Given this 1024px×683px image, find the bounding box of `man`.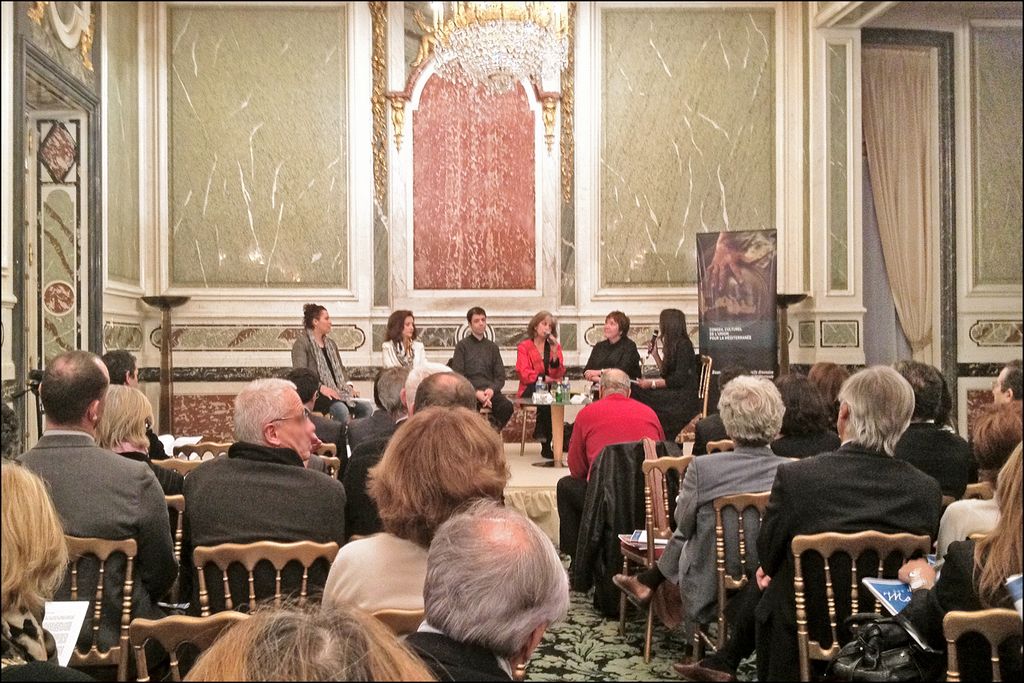
[346, 365, 461, 499].
